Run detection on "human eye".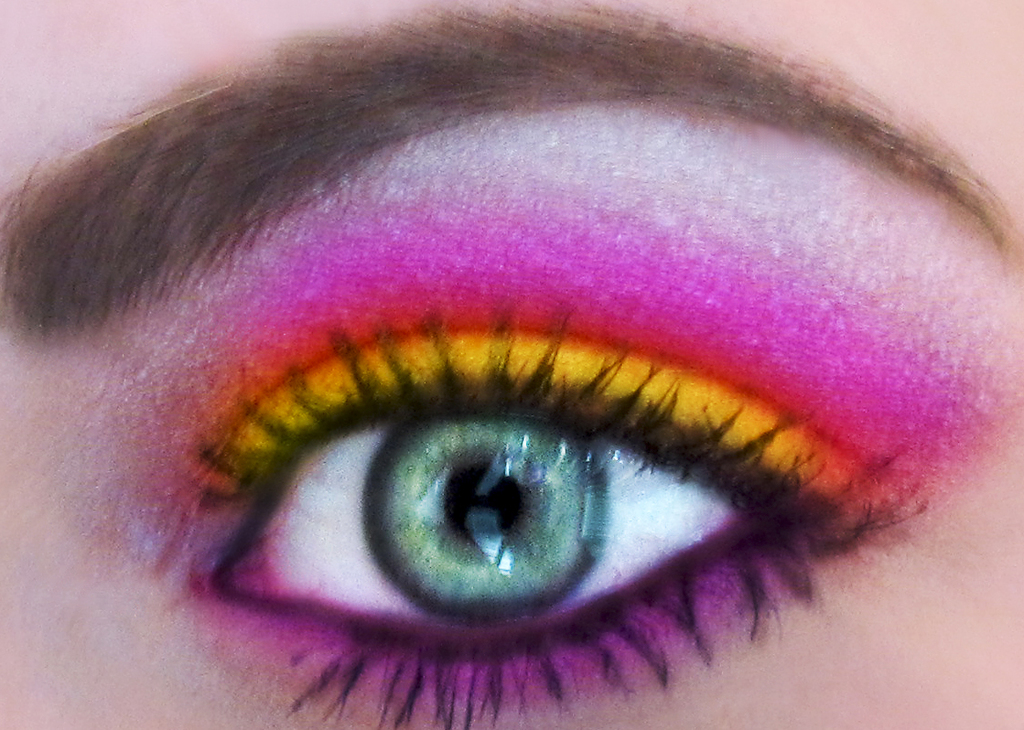
Result: BBox(152, 295, 938, 729).
